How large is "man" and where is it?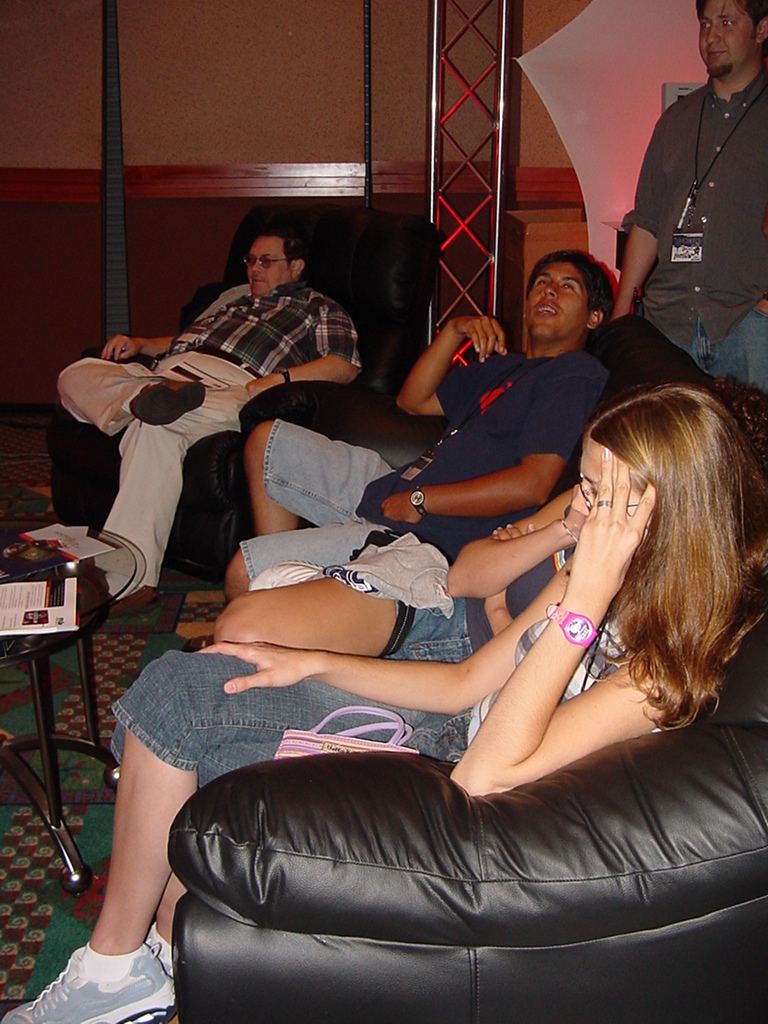
Bounding box: x1=629 y1=14 x2=767 y2=369.
